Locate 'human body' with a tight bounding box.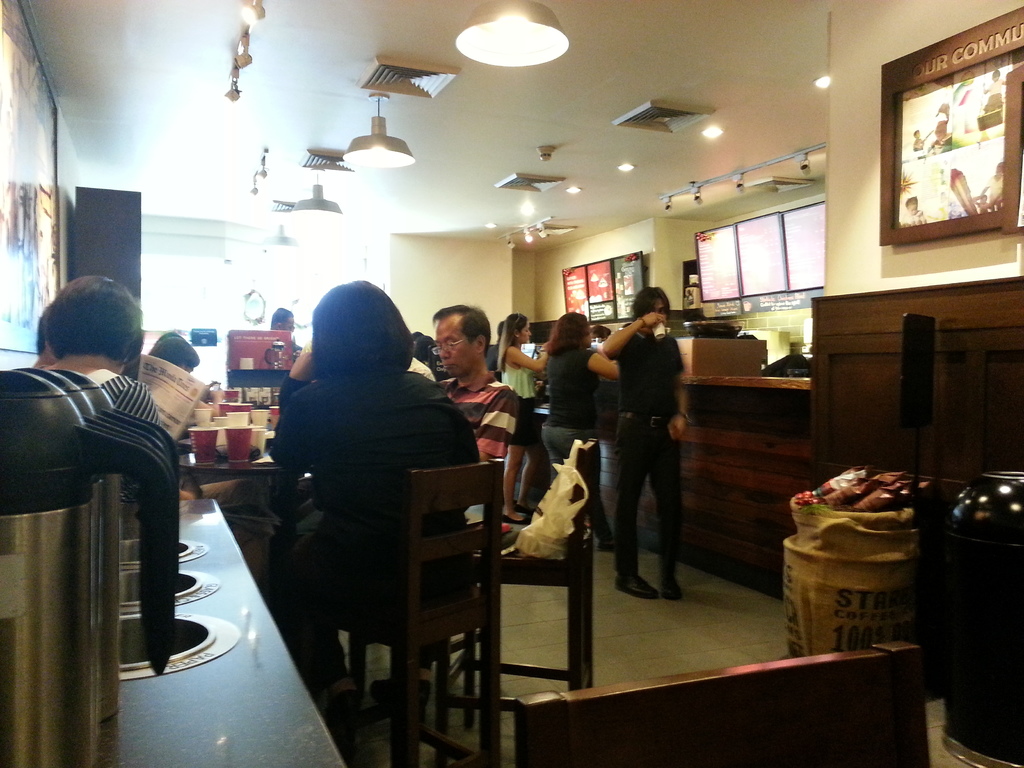
detection(541, 310, 619, 543).
